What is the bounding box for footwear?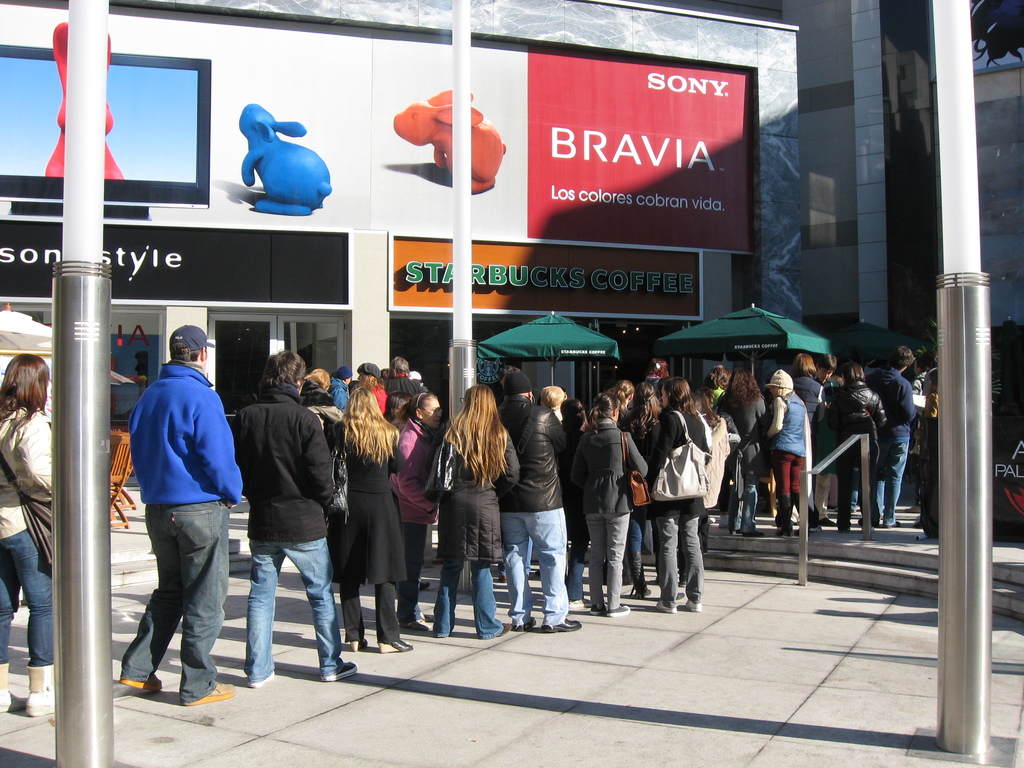
[0, 691, 22, 714].
